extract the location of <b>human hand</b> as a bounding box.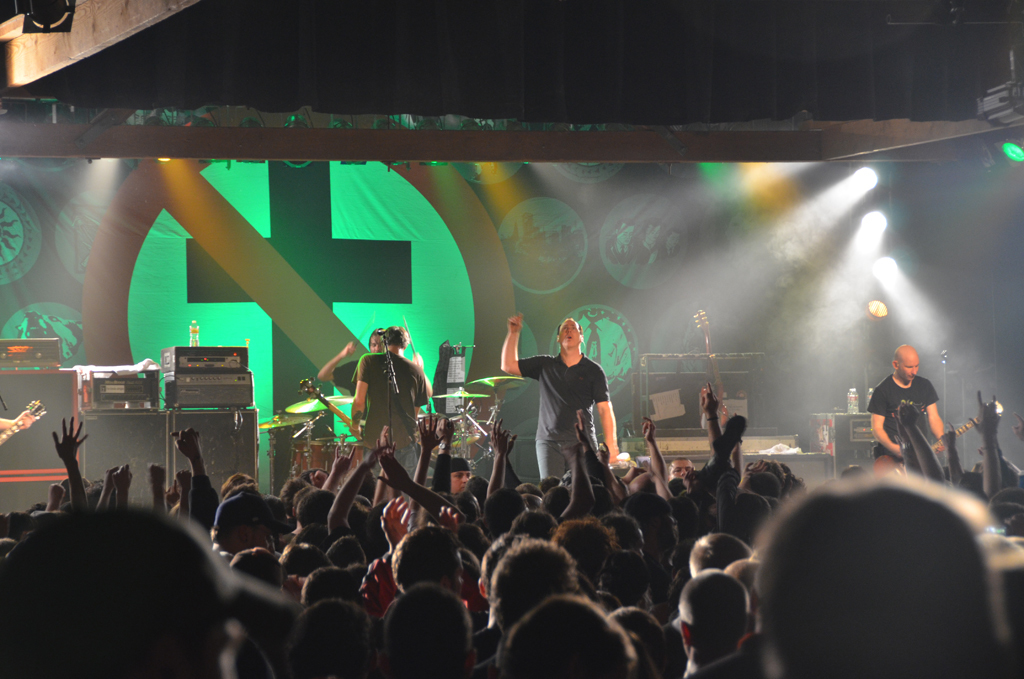
<box>378,494,412,554</box>.
